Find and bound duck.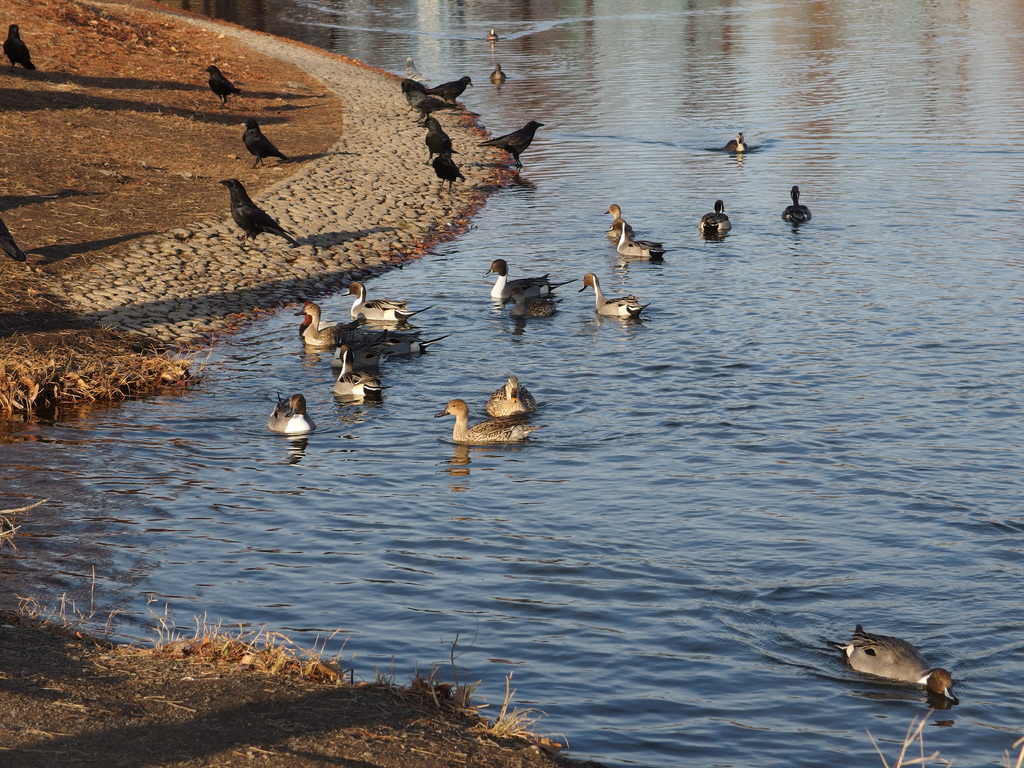
Bound: box(783, 173, 813, 225).
